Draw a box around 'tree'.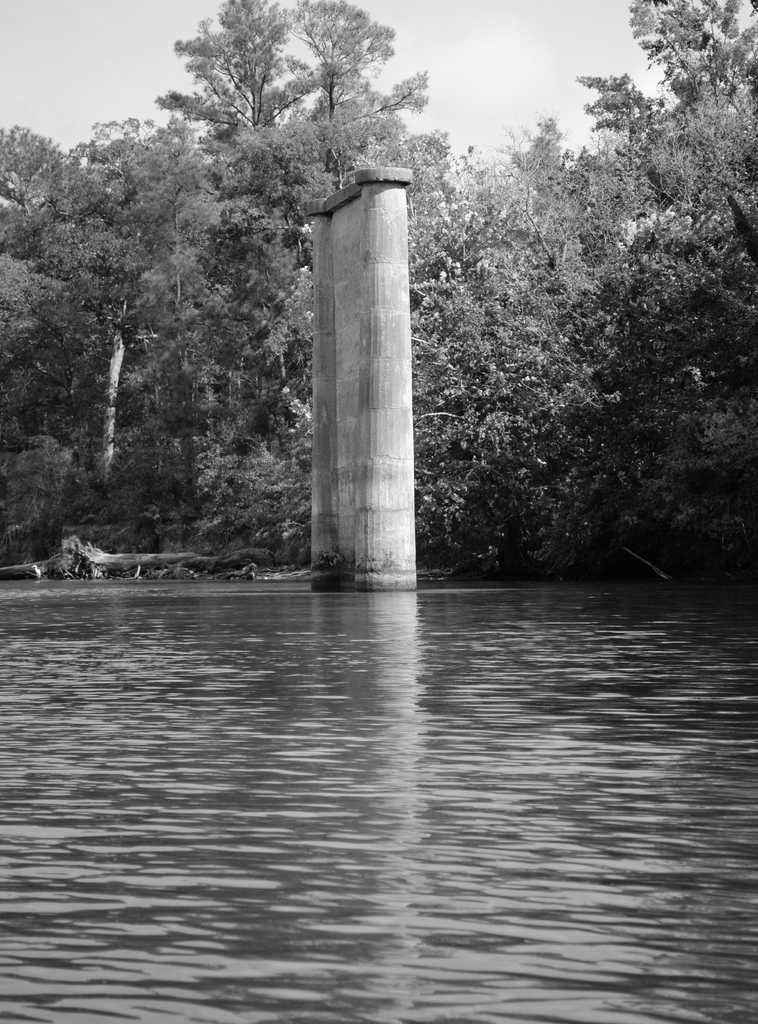
[134, 0, 434, 266].
